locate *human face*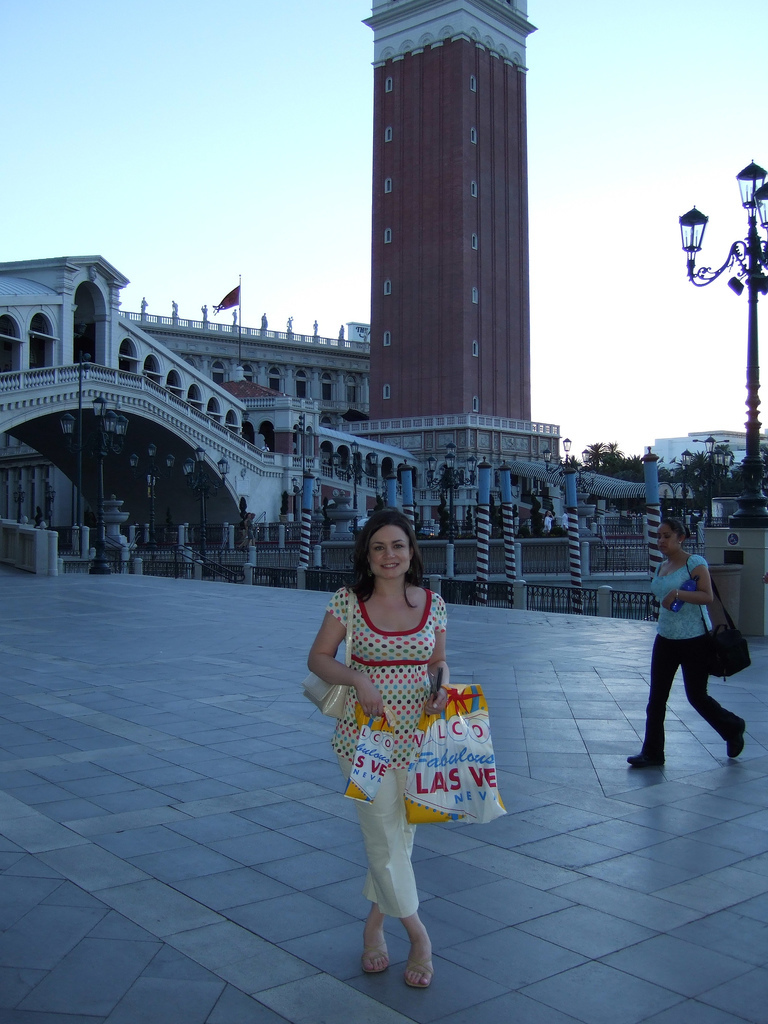
box=[660, 524, 674, 554]
